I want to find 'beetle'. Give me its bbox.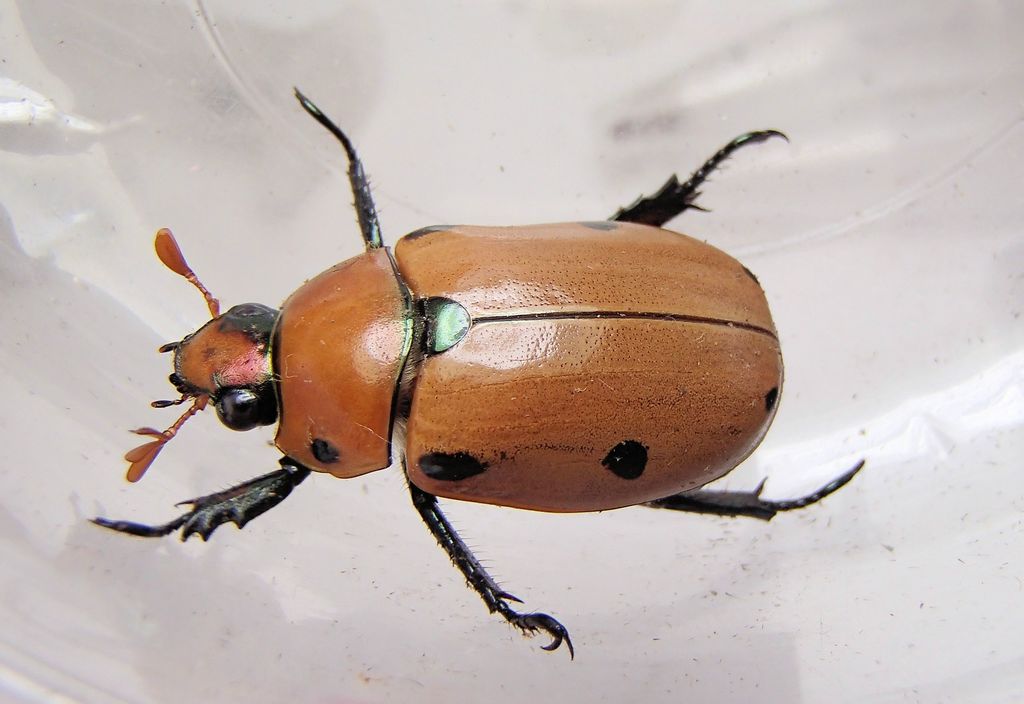
<bbox>85, 84, 866, 658</bbox>.
